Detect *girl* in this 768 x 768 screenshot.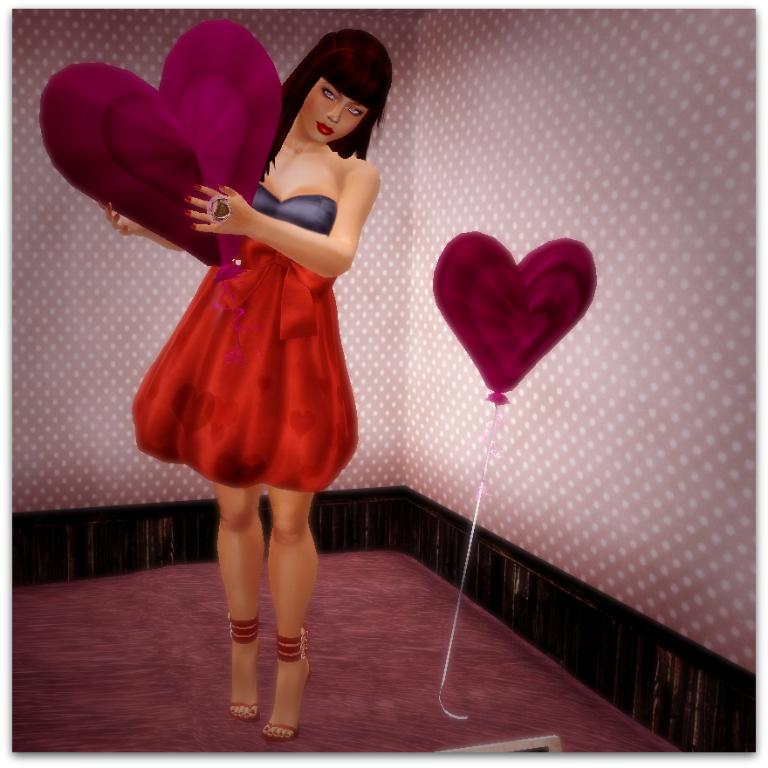
Detection: <region>99, 23, 393, 744</region>.
